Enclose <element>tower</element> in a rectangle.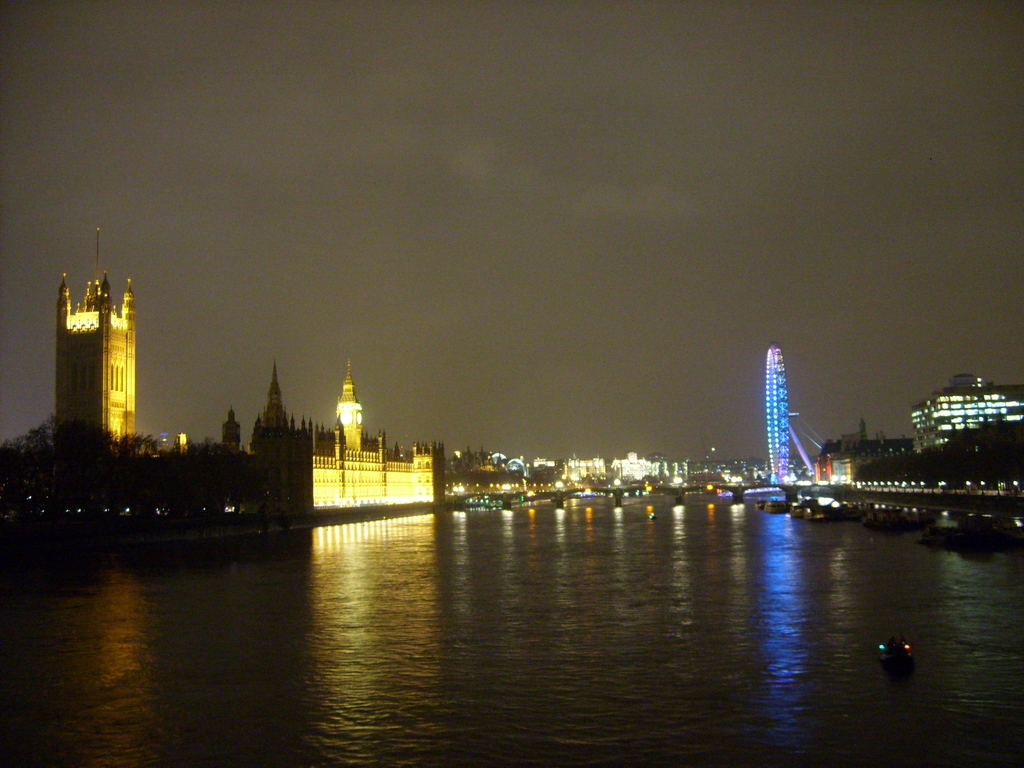
226, 403, 240, 460.
